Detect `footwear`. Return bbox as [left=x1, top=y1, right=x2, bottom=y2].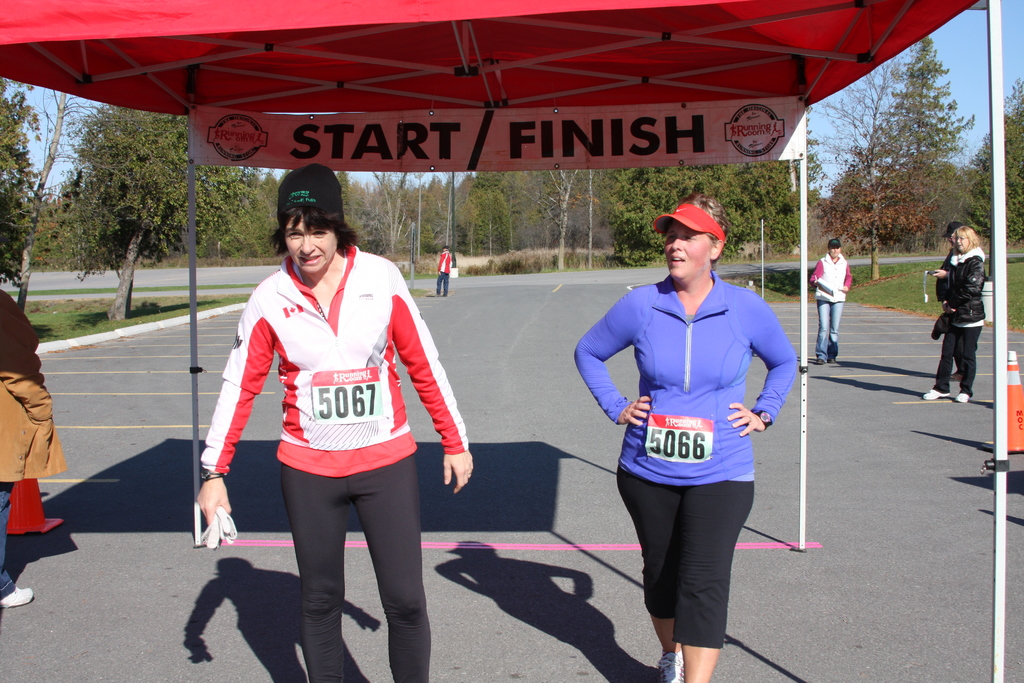
[left=658, top=654, right=684, bottom=682].
